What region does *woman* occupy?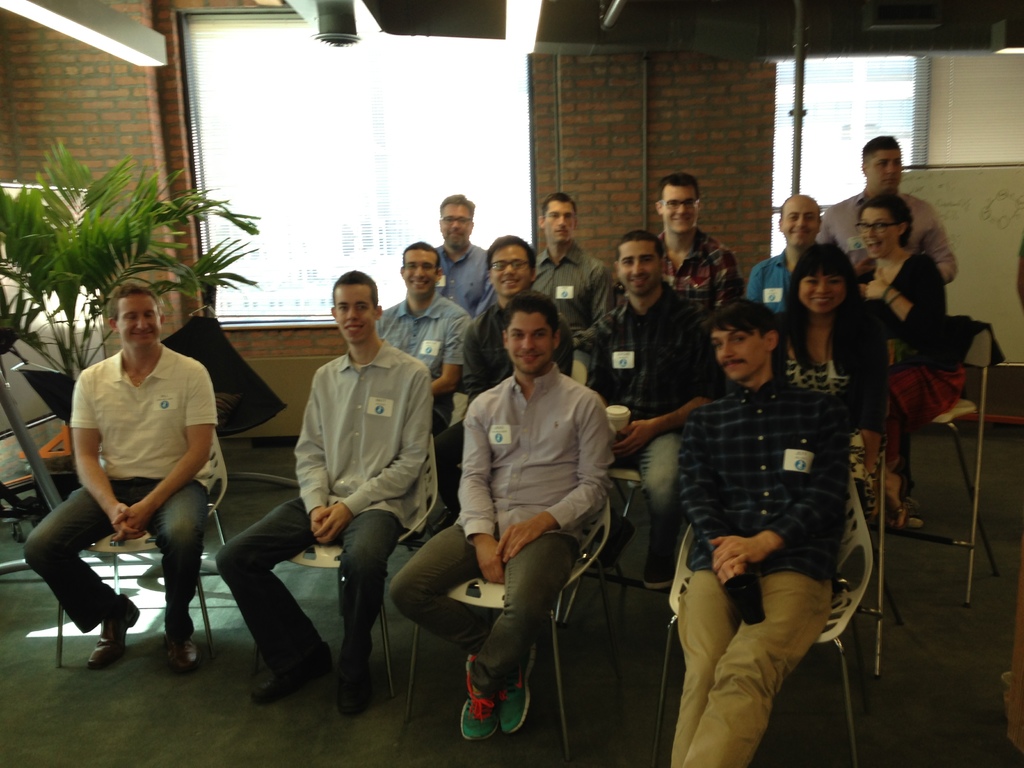
852,193,967,529.
